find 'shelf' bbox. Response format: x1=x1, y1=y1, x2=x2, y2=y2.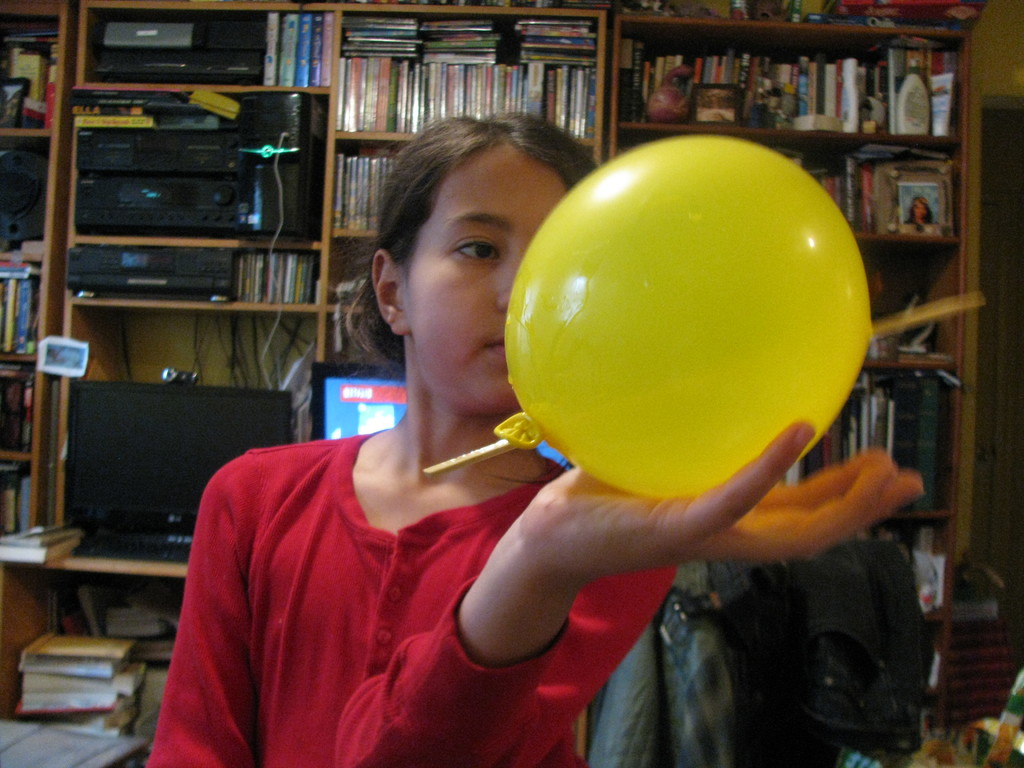
x1=0, y1=0, x2=65, y2=529.
